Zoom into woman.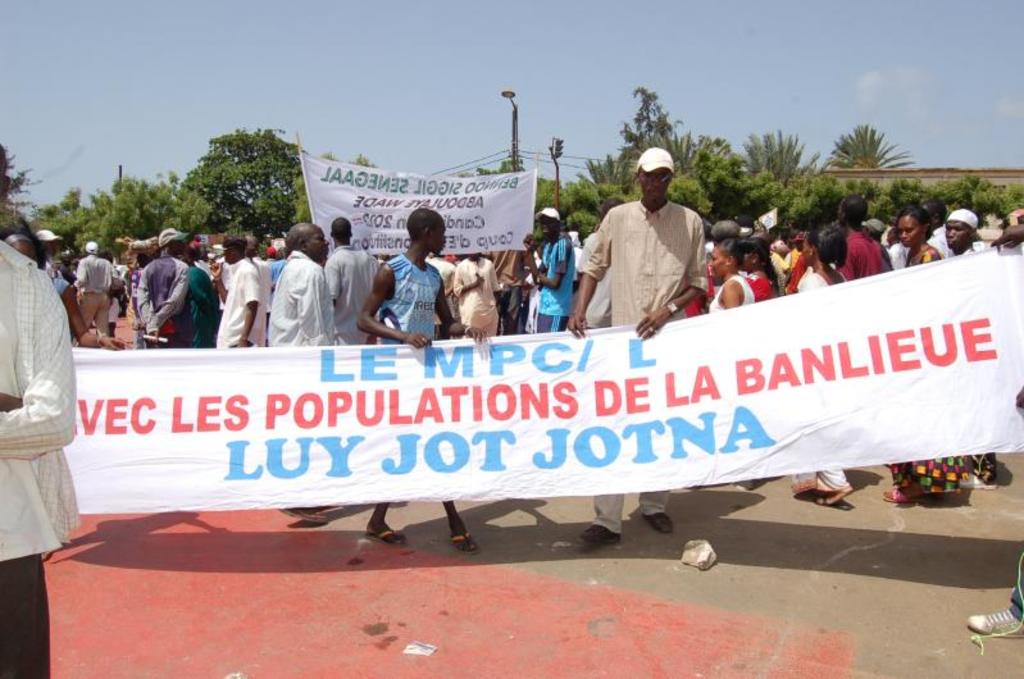
Zoom target: [x1=787, y1=234, x2=854, y2=516].
